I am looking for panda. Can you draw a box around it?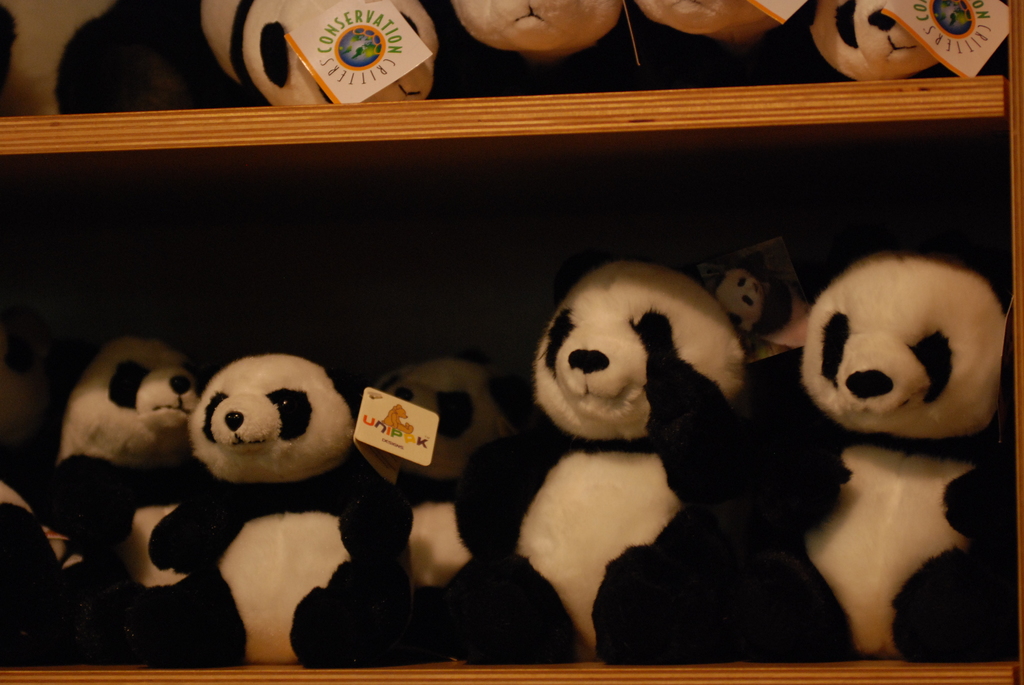
Sure, the bounding box is detection(355, 352, 532, 667).
